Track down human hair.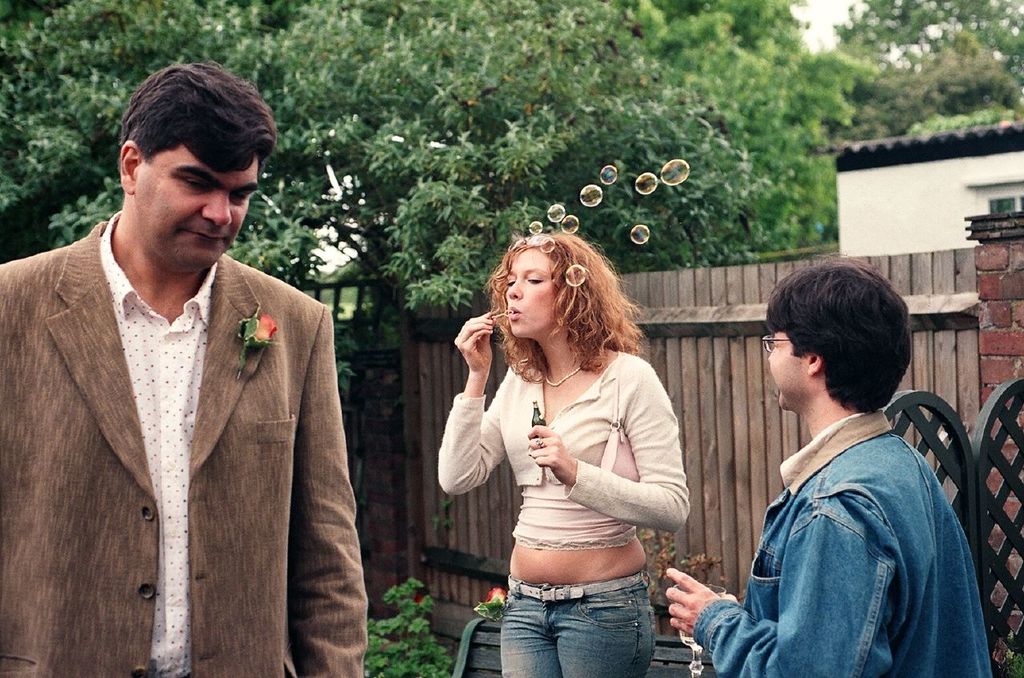
Tracked to (x1=485, y1=225, x2=641, y2=405).
